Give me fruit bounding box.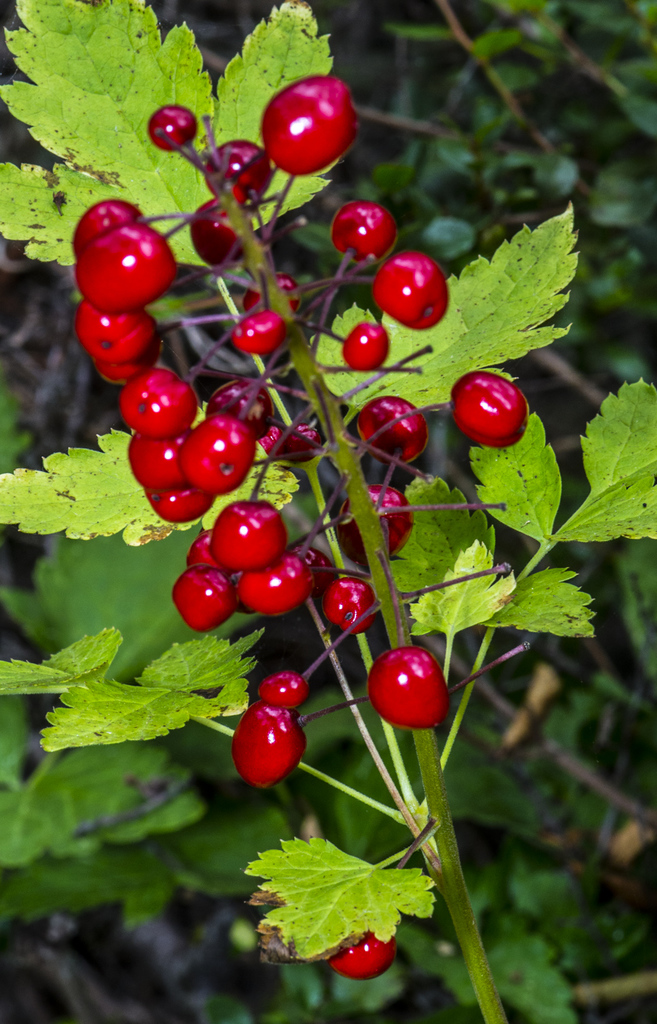
(x1=148, y1=106, x2=199, y2=154).
